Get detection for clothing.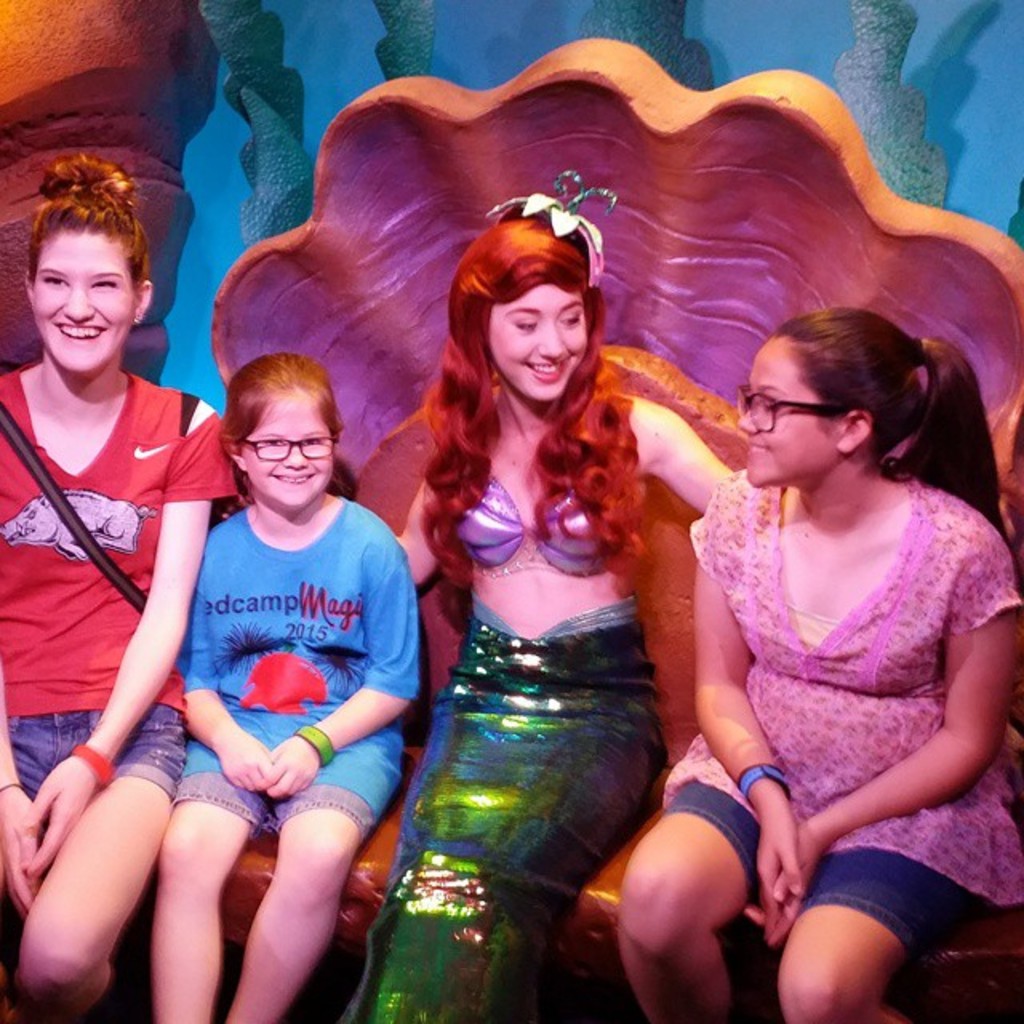
Detection: select_region(171, 496, 429, 843).
